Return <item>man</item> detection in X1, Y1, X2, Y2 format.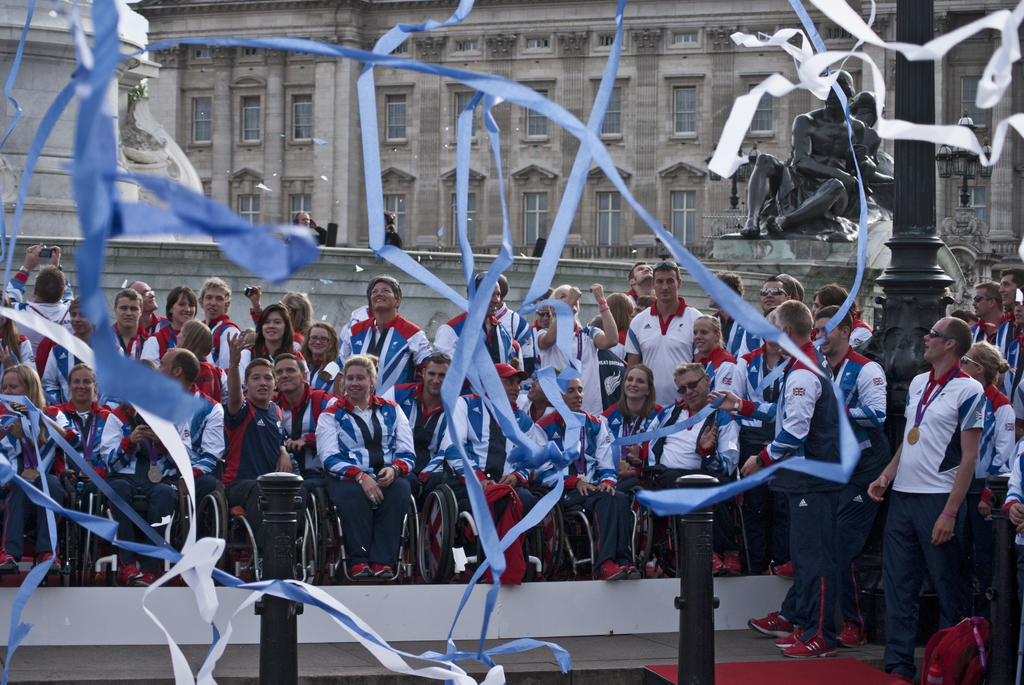
211, 323, 321, 588.
